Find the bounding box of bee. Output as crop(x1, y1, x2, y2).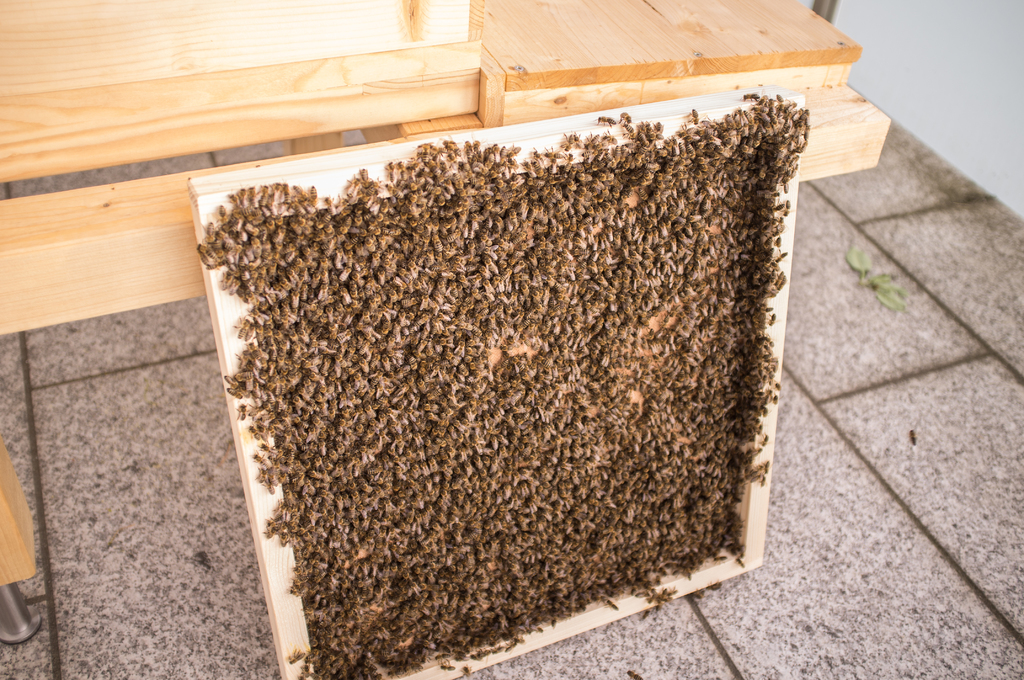
crop(218, 202, 227, 223).
